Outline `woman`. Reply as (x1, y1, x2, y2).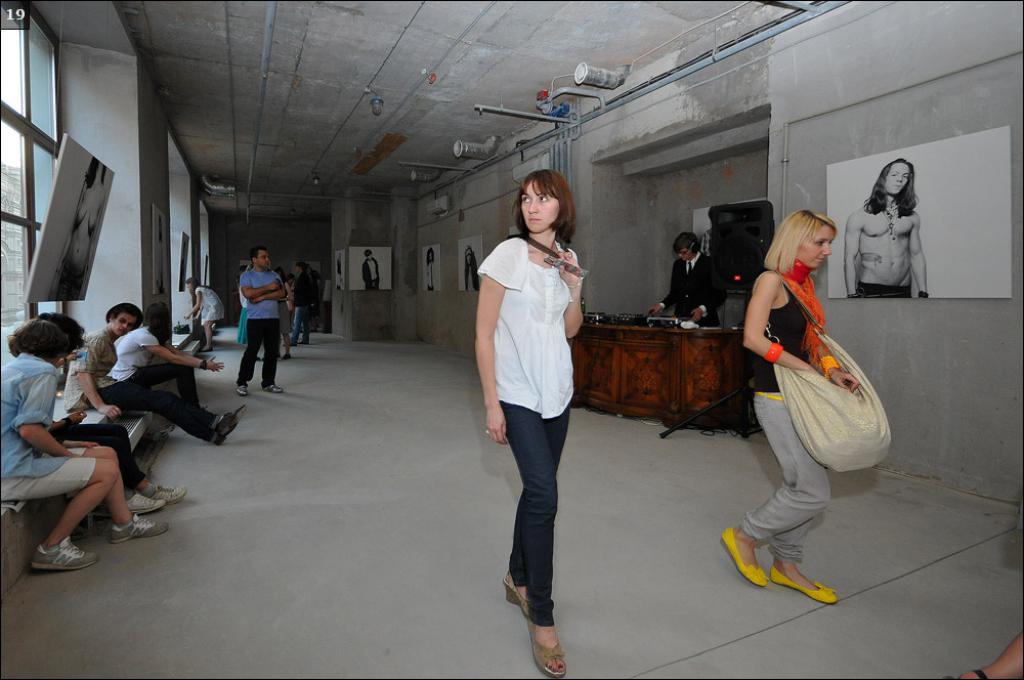
(477, 172, 586, 674).
